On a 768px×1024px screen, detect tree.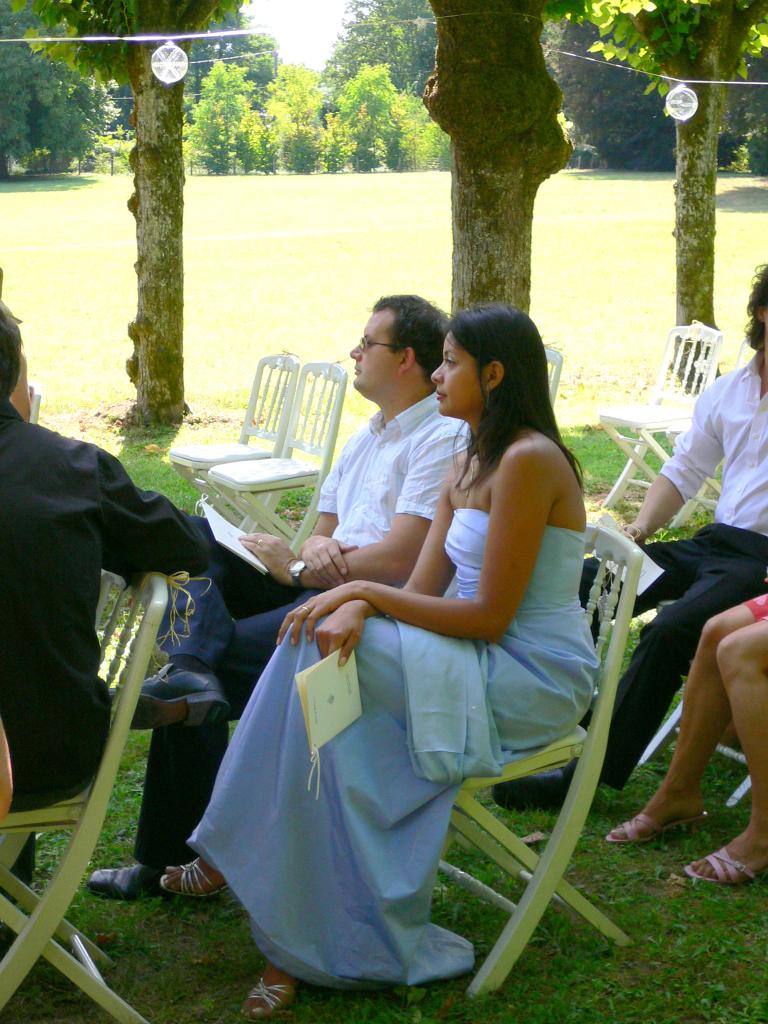
x1=545 y1=0 x2=767 y2=374.
